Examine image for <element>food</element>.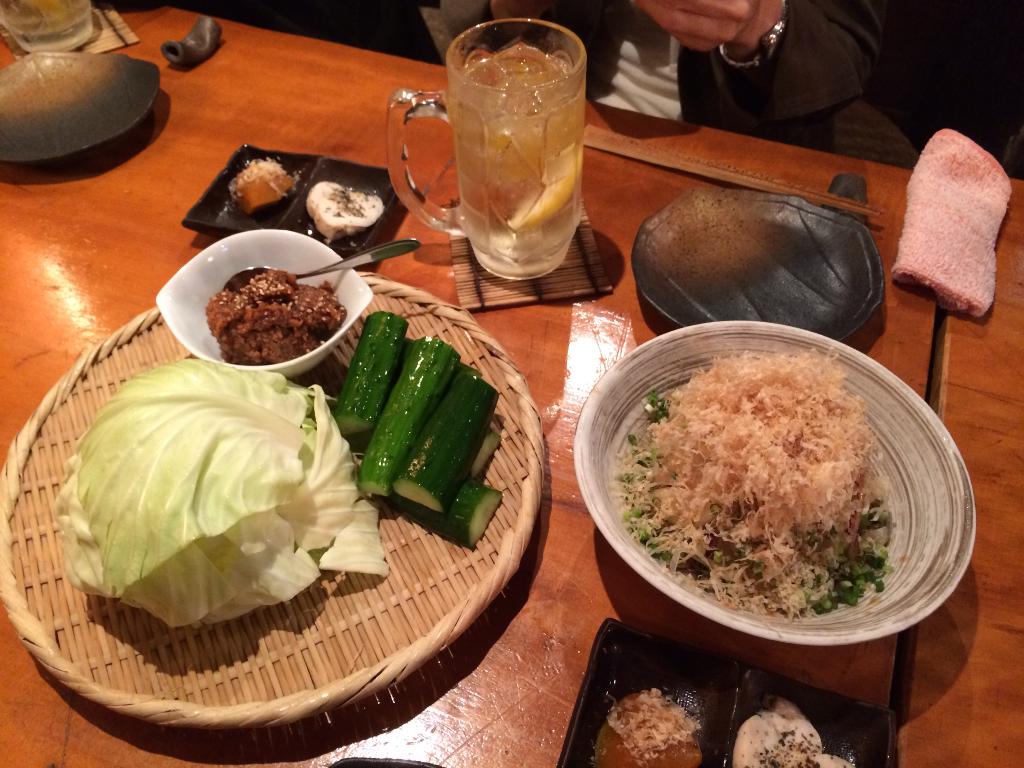
Examination result: 57/312/506/631.
